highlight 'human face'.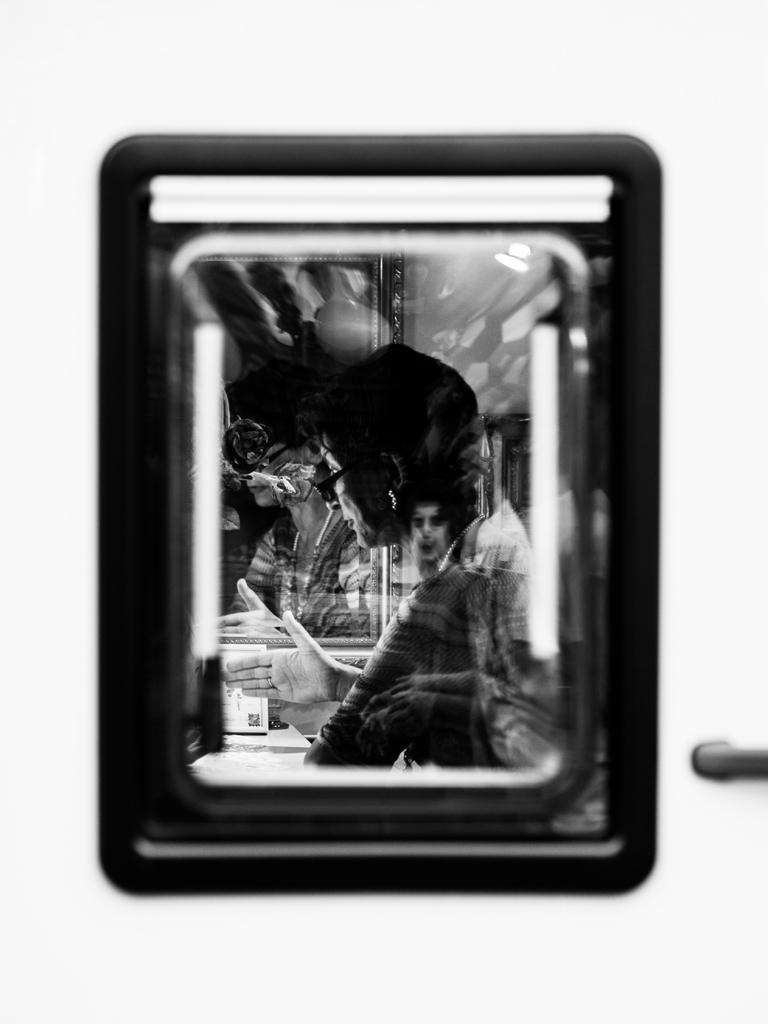
Highlighted region: (x1=308, y1=424, x2=410, y2=554).
